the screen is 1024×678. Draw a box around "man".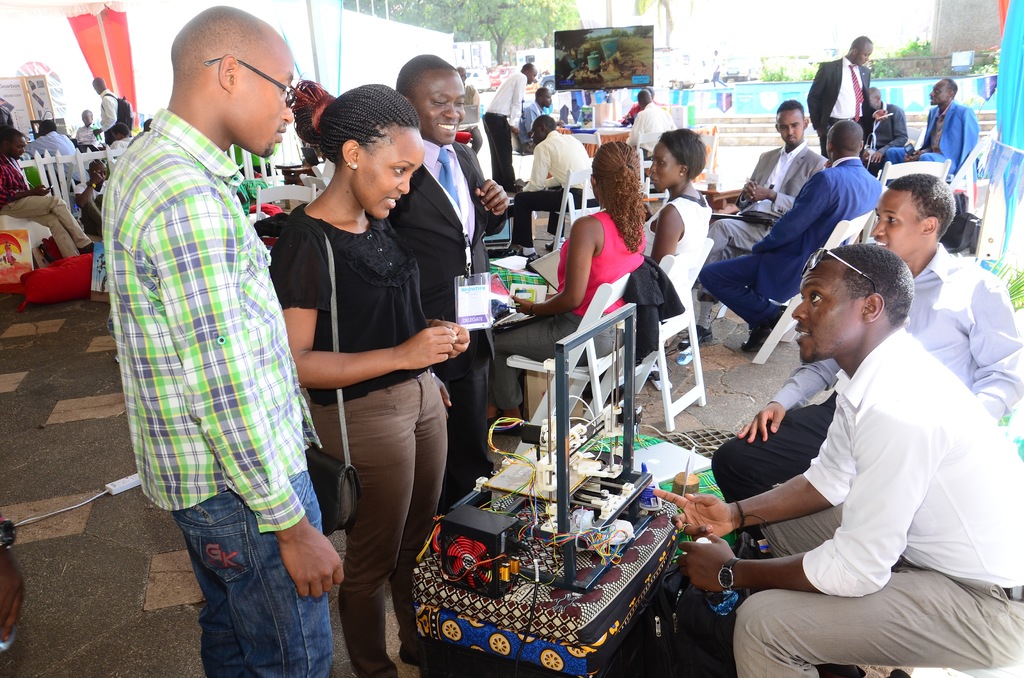
[x1=805, y1=34, x2=875, y2=159].
